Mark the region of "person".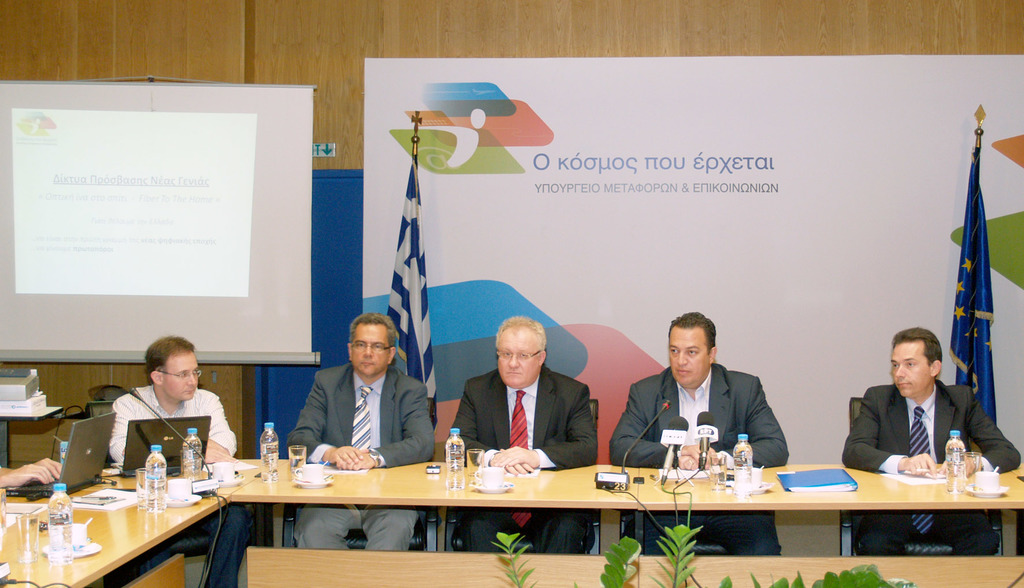
Region: (290, 304, 424, 479).
